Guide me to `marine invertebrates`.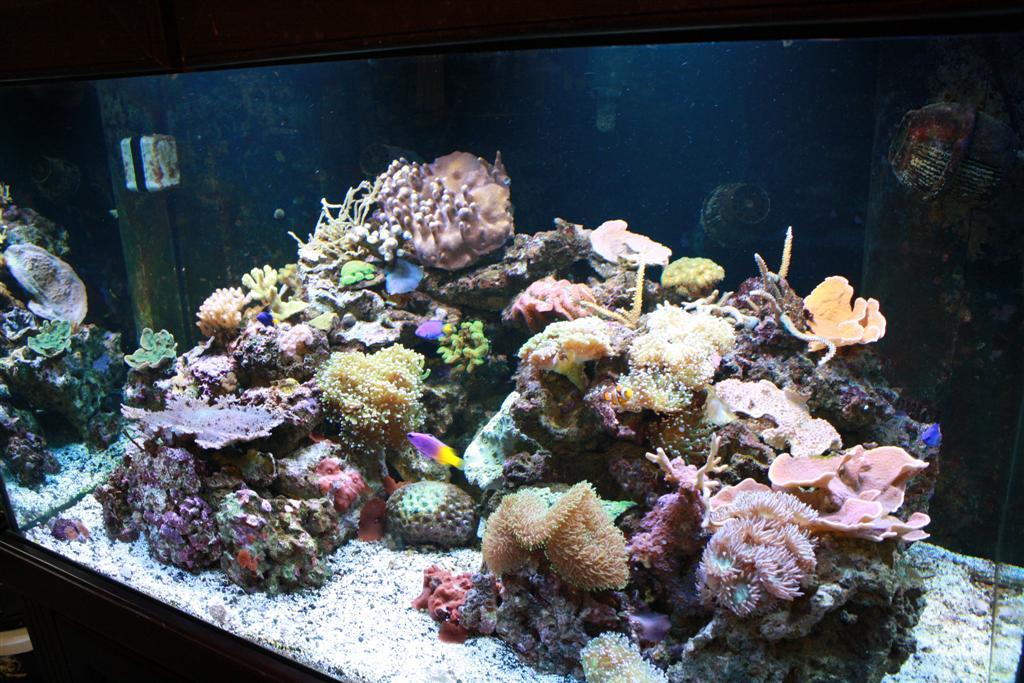
Guidance: region(687, 471, 829, 591).
